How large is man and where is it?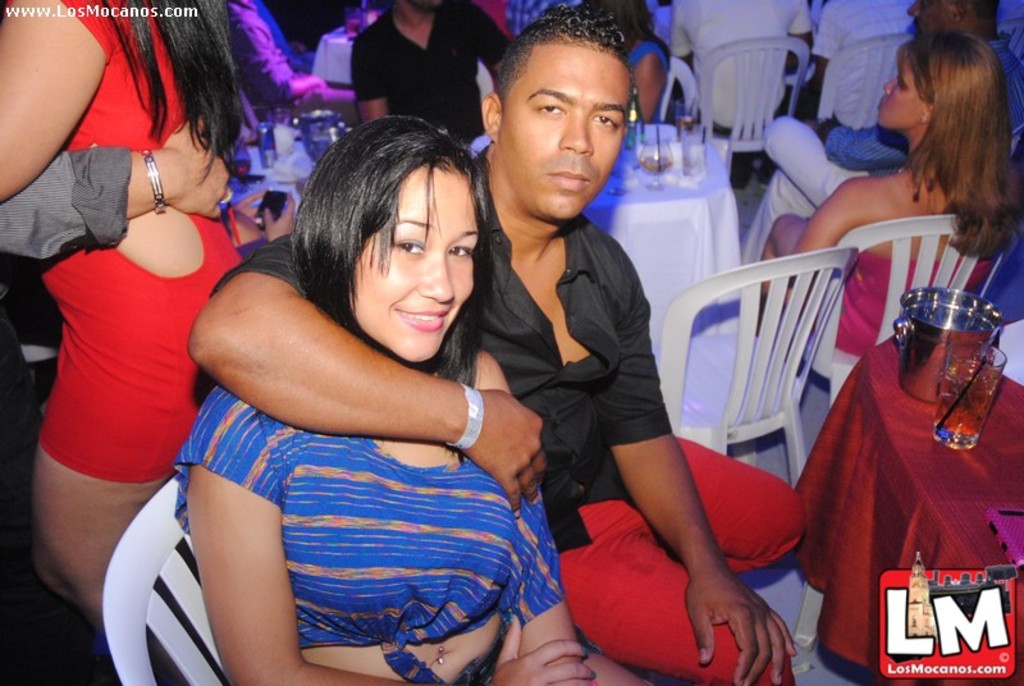
Bounding box: <region>184, 3, 799, 685</region>.
